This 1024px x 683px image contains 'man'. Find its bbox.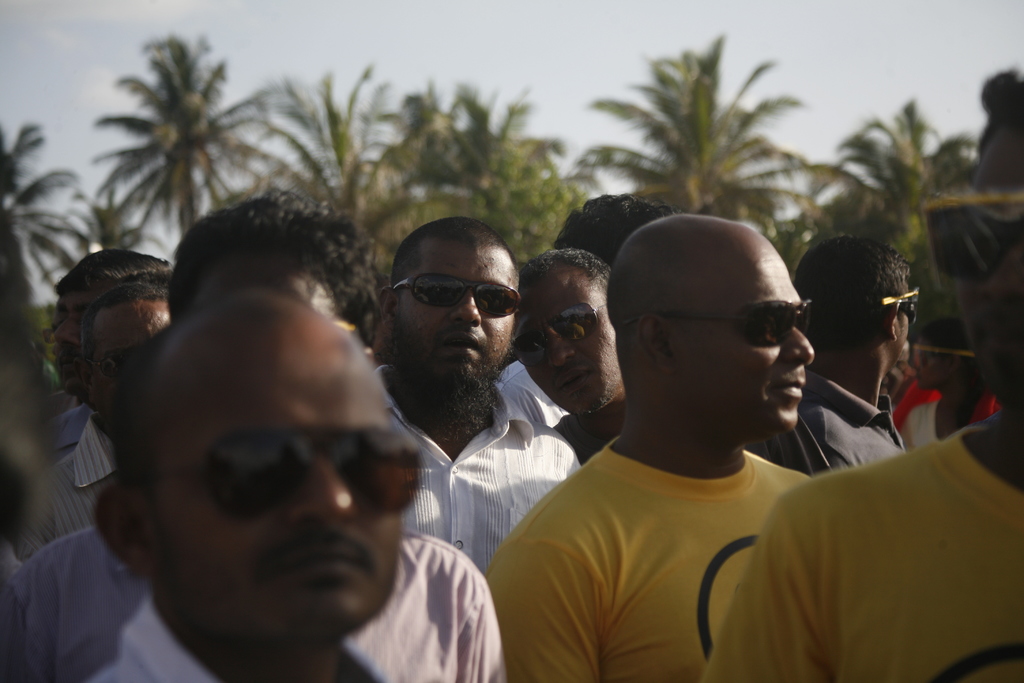
crop(85, 291, 425, 682).
